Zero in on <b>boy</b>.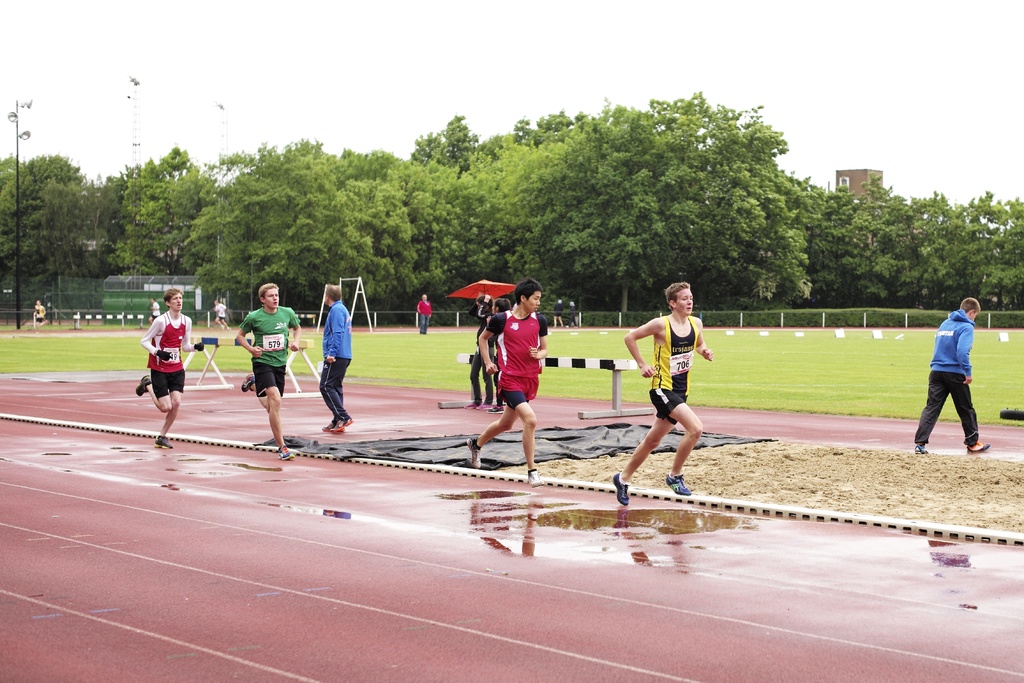
Zeroed in: (left=468, top=278, right=548, bottom=484).
